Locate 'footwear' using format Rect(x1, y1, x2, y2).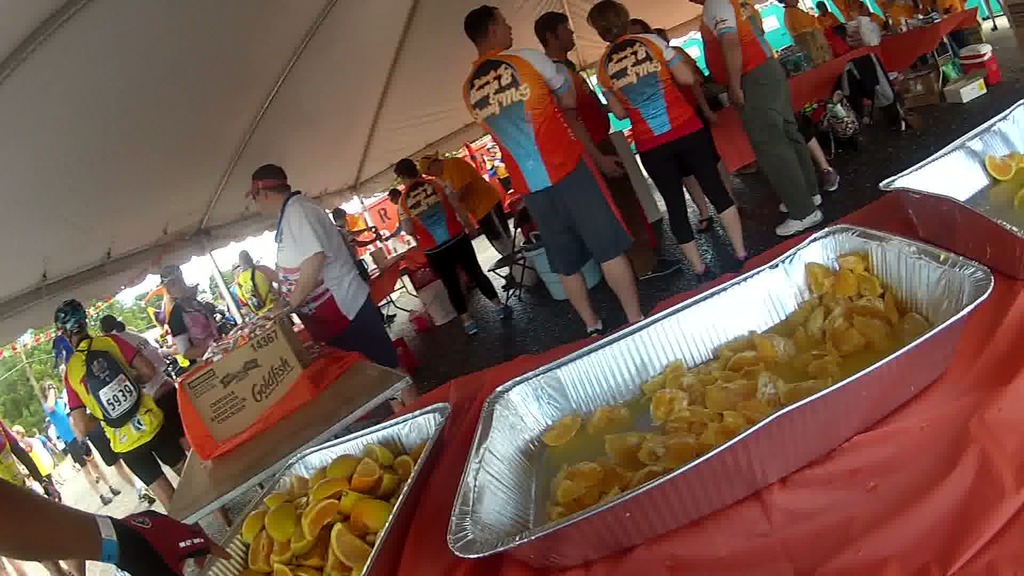
Rect(461, 319, 481, 334).
